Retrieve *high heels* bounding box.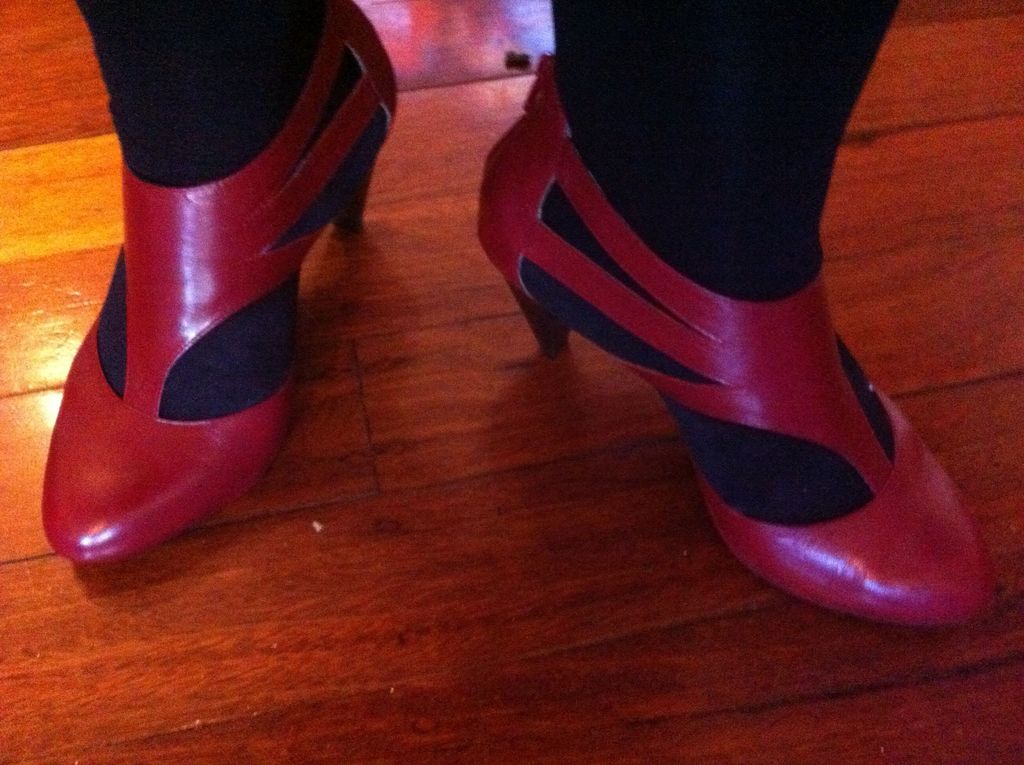
Bounding box: pyautogui.locateOnScreen(481, 52, 1001, 639).
